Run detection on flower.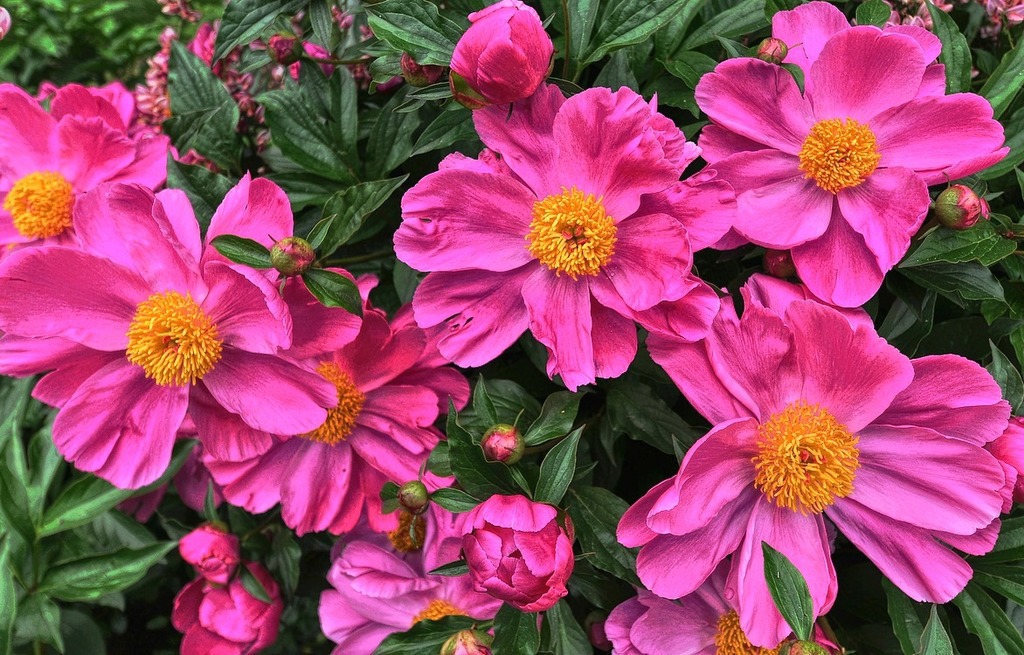
Result: {"left": 600, "top": 582, "right": 804, "bottom": 654}.
